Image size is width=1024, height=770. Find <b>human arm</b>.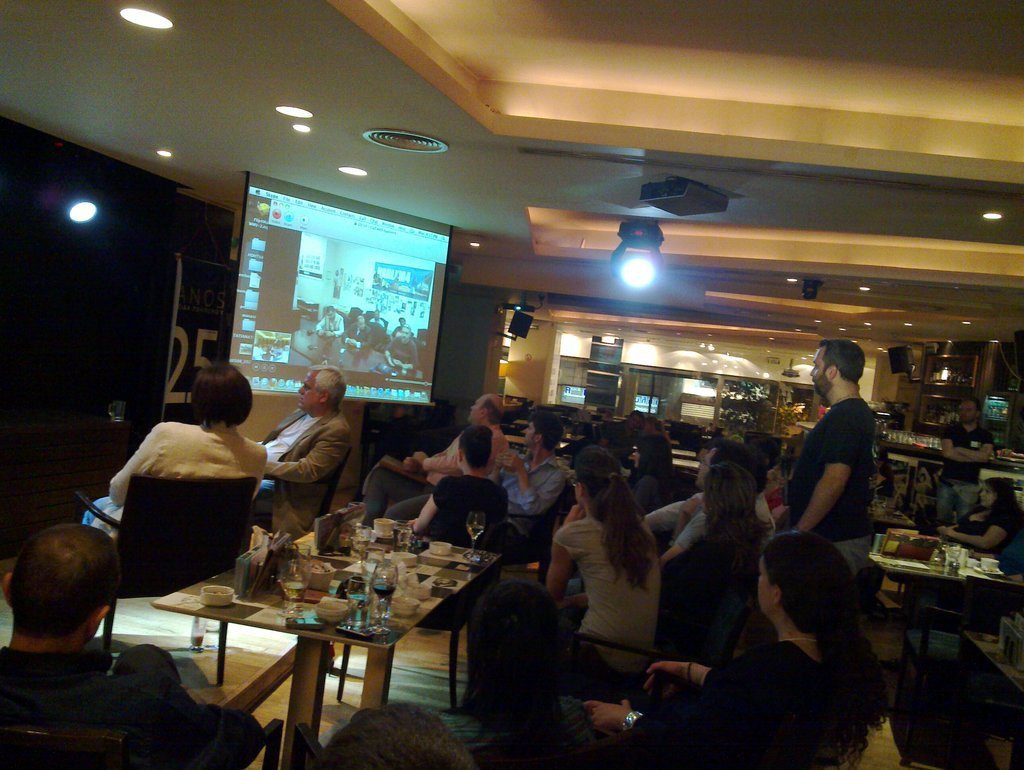
select_region(403, 475, 444, 537).
